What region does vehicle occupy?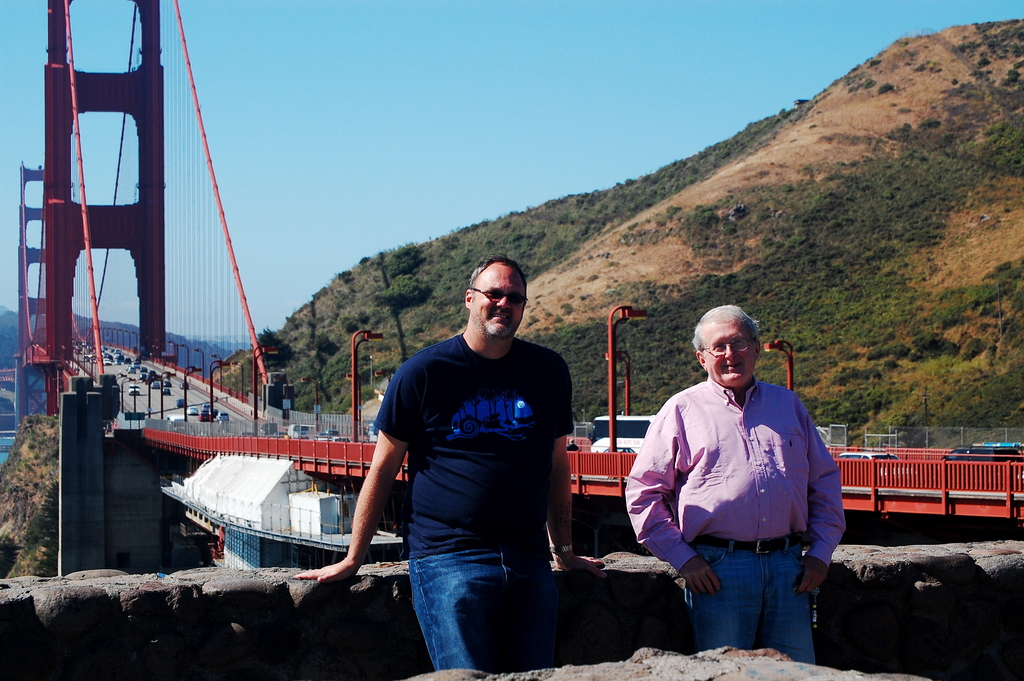
[942, 440, 1023, 460].
